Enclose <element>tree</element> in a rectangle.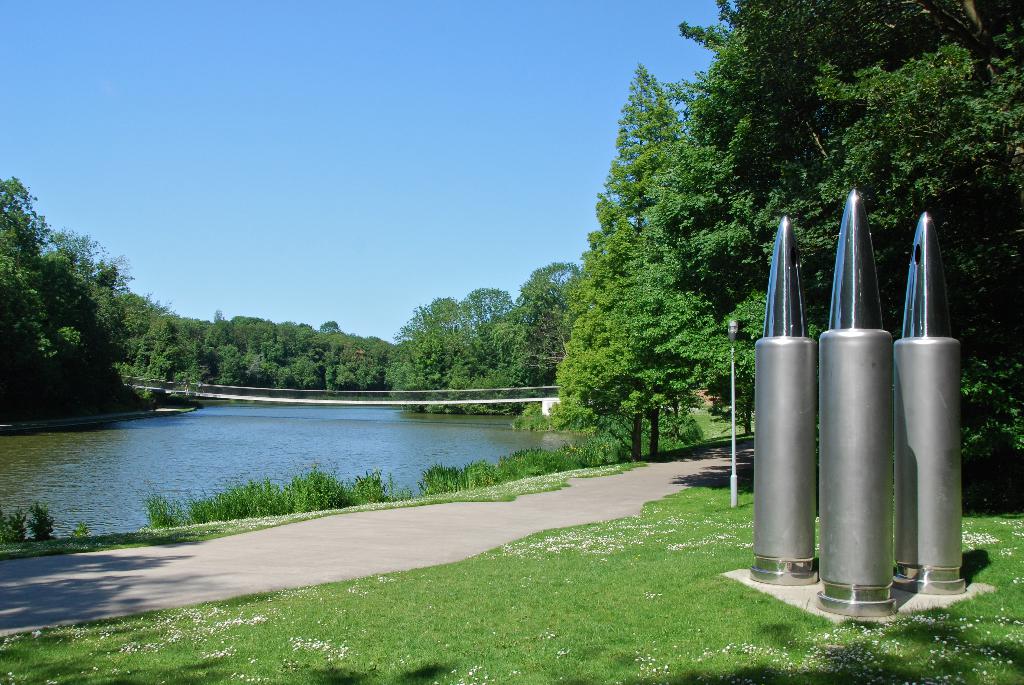
l=599, t=155, r=725, b=458.
